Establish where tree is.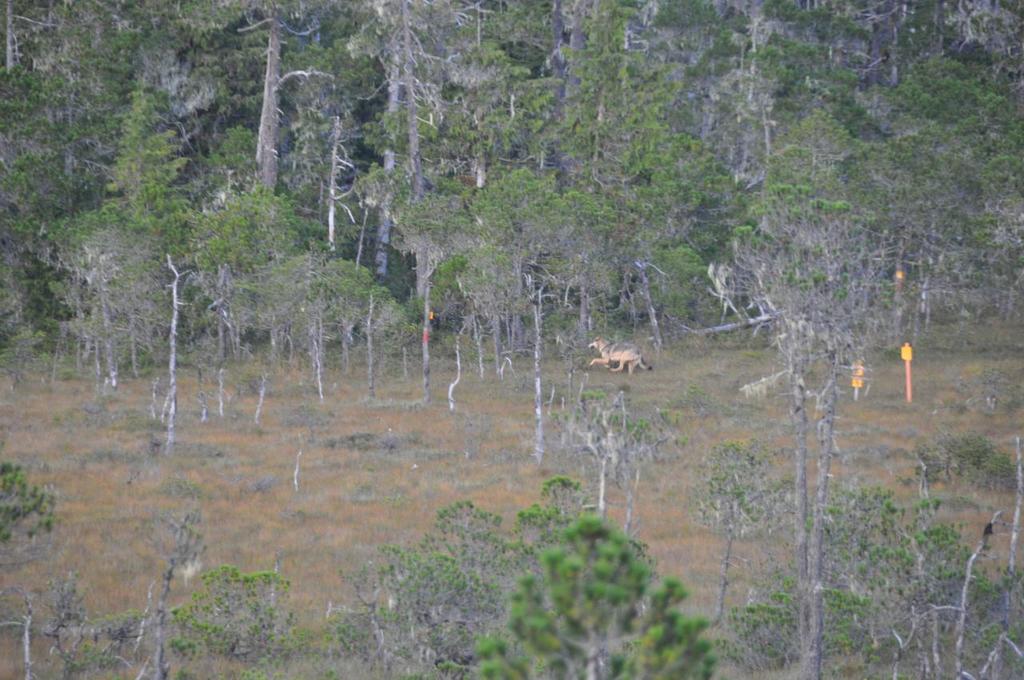
Established at 195,0,318,423.
